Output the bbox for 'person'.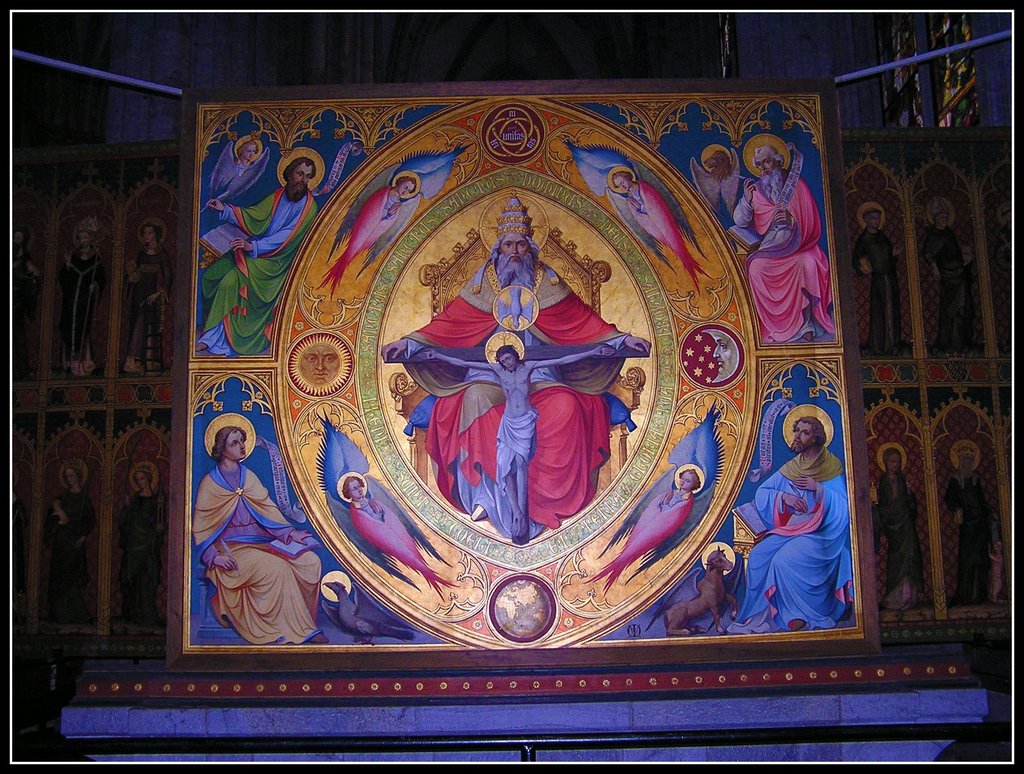
left=199, top=147, right=319, bottom=362.
